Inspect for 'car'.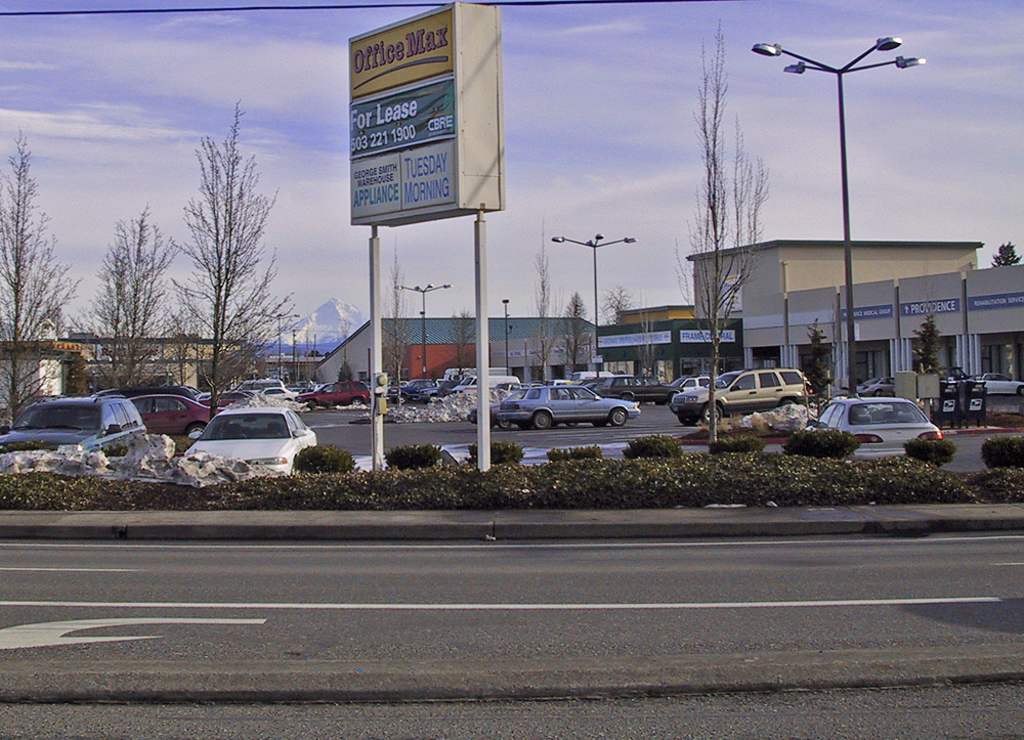
Inspection: Rect(152, 395, 213, 443).
